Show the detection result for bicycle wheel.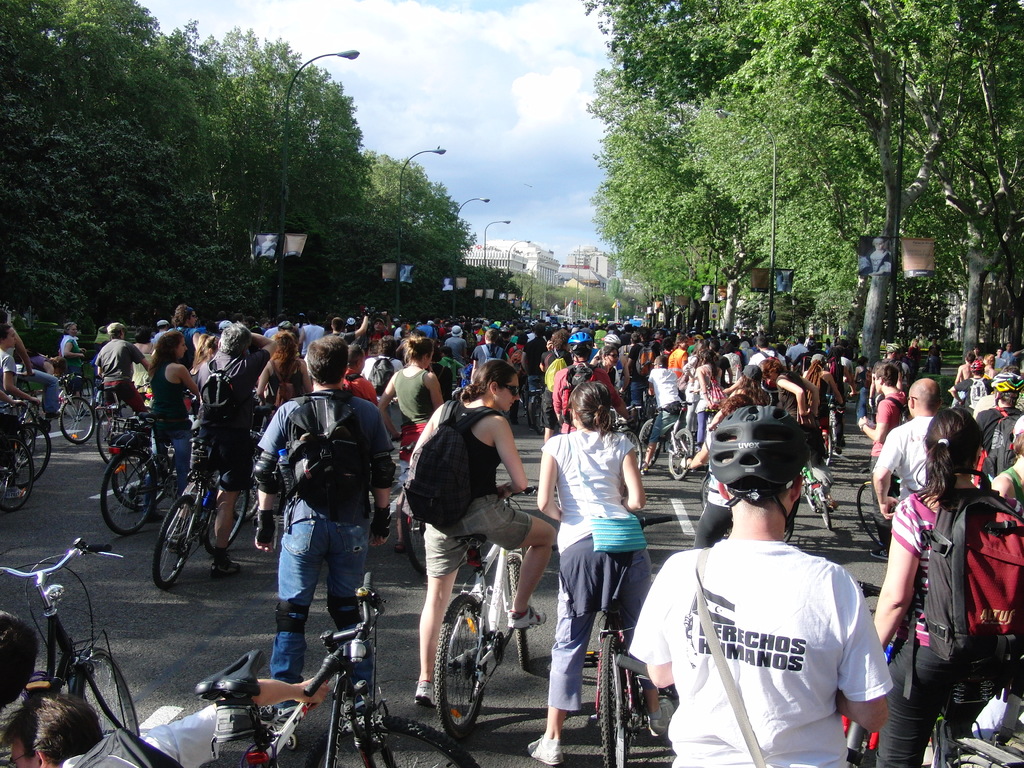
{"x1": 19, "y1": 403, "x2": 40, "y2": 443}.
